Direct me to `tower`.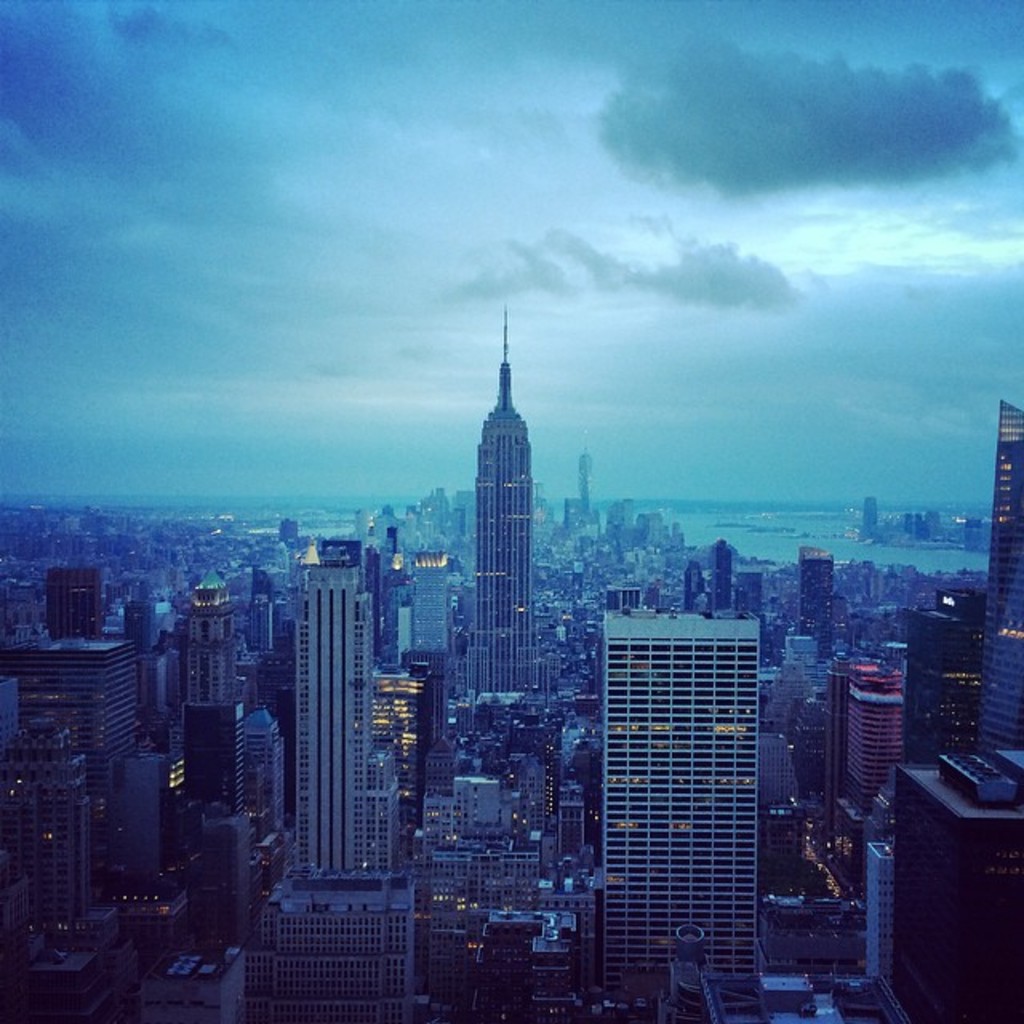
Direction: (left=296, top=563, right=386, bottom=878).
